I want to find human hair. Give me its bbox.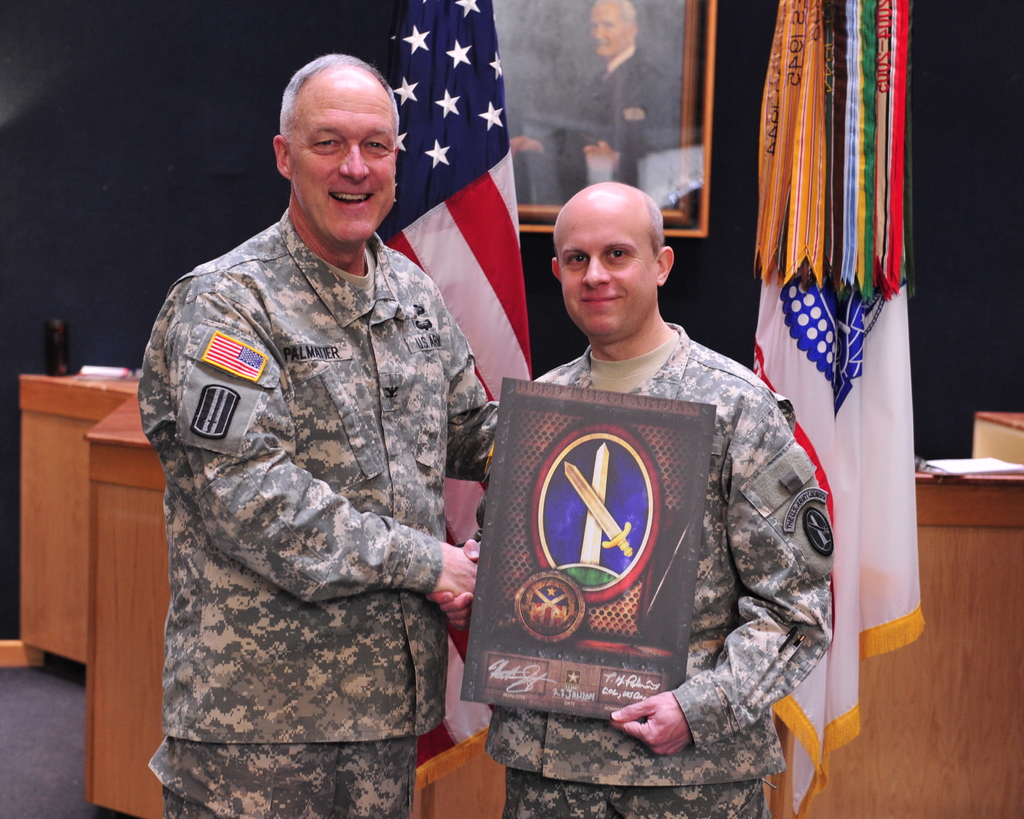
{"x1": 646, "y1": 200, "x2": 666, "y2": 252}.
